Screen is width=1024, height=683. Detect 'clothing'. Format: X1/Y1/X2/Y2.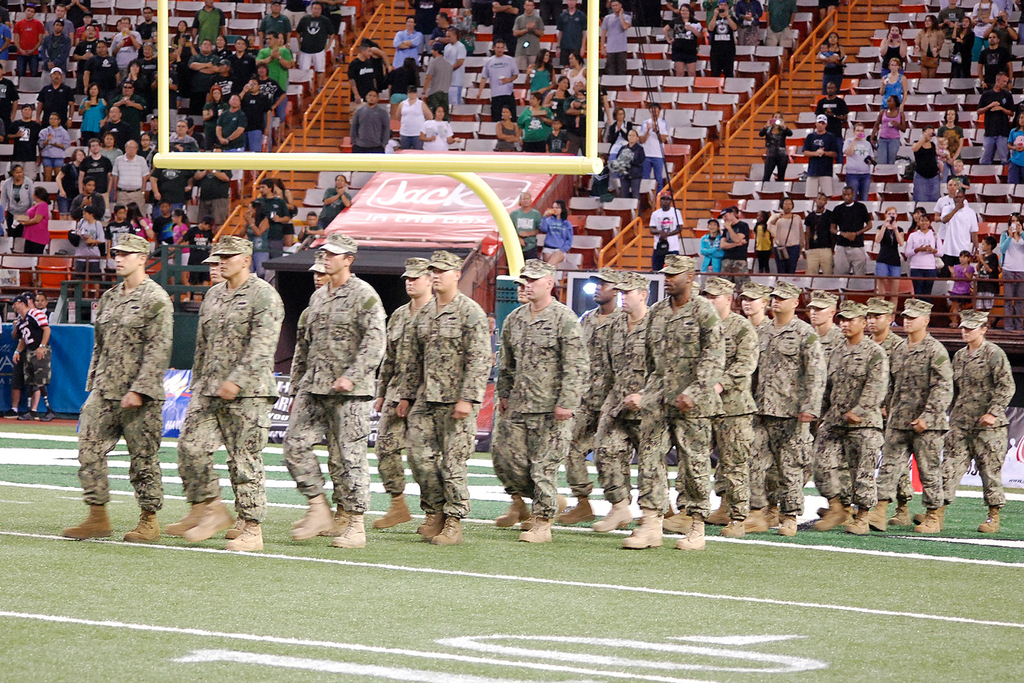
759/0/797/50.
